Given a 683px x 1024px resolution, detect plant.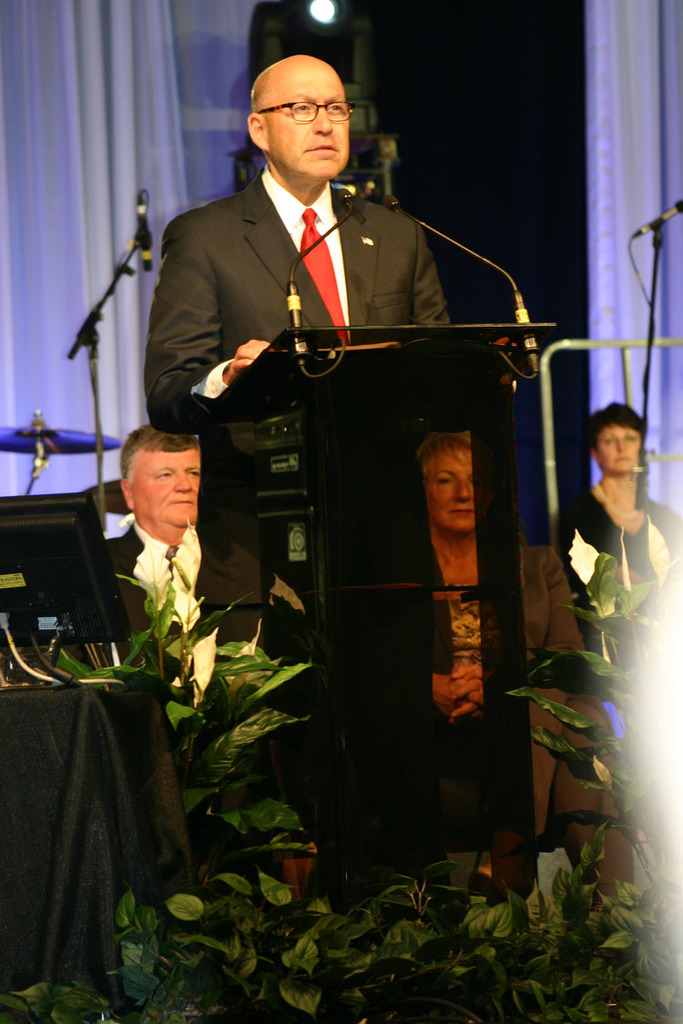
x1=499 y1=547 x2=682 y2=1023.
